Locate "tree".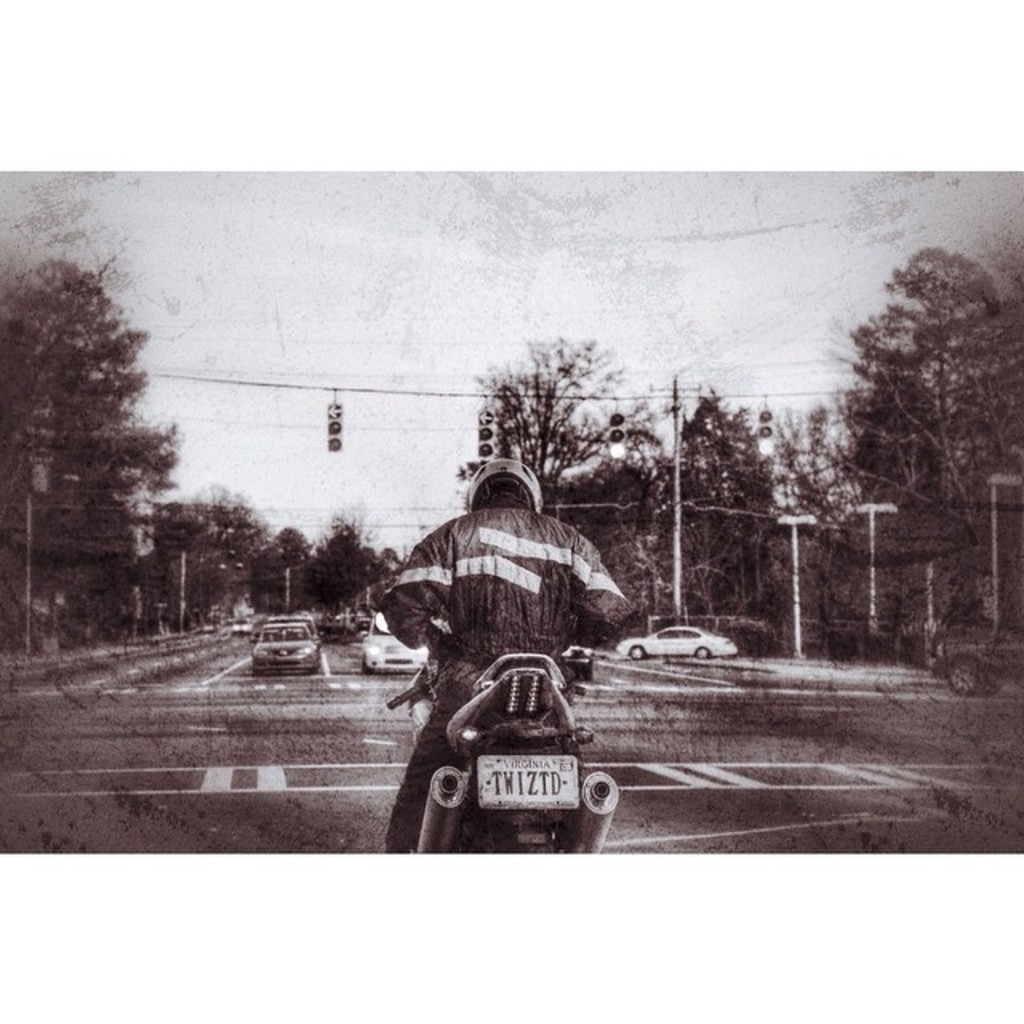
Bounding box: select_region(264, 520, 322, 618).
